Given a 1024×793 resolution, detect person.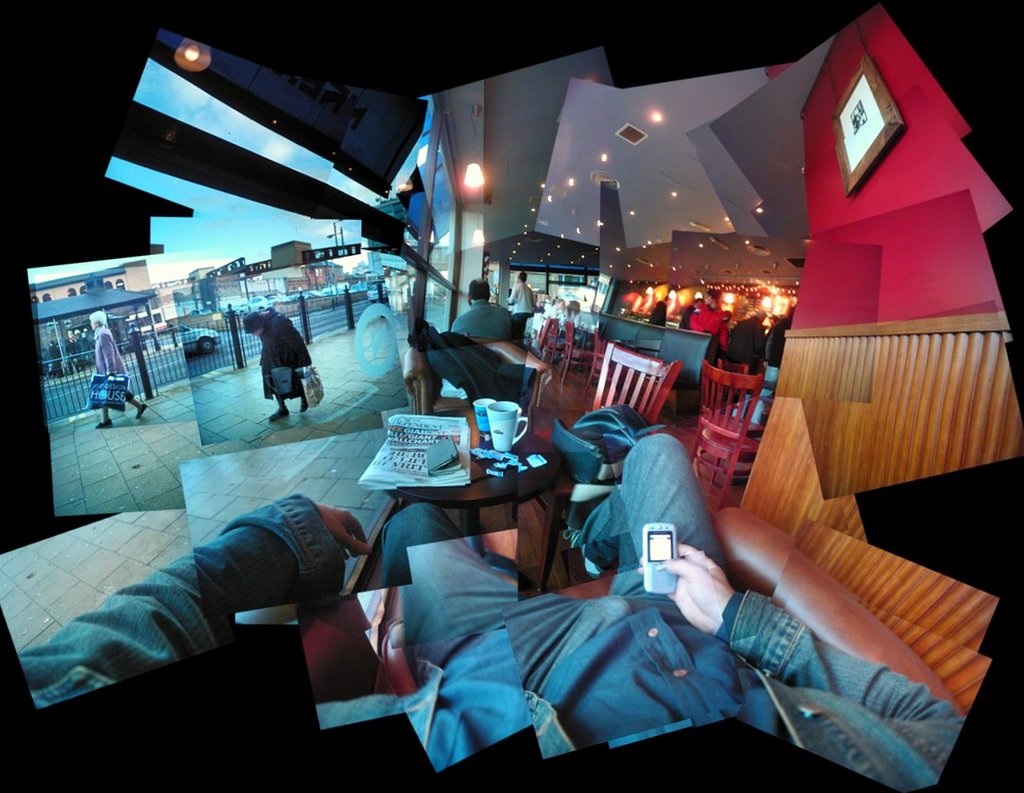
<region>540, 295, 564, 331</region>.
